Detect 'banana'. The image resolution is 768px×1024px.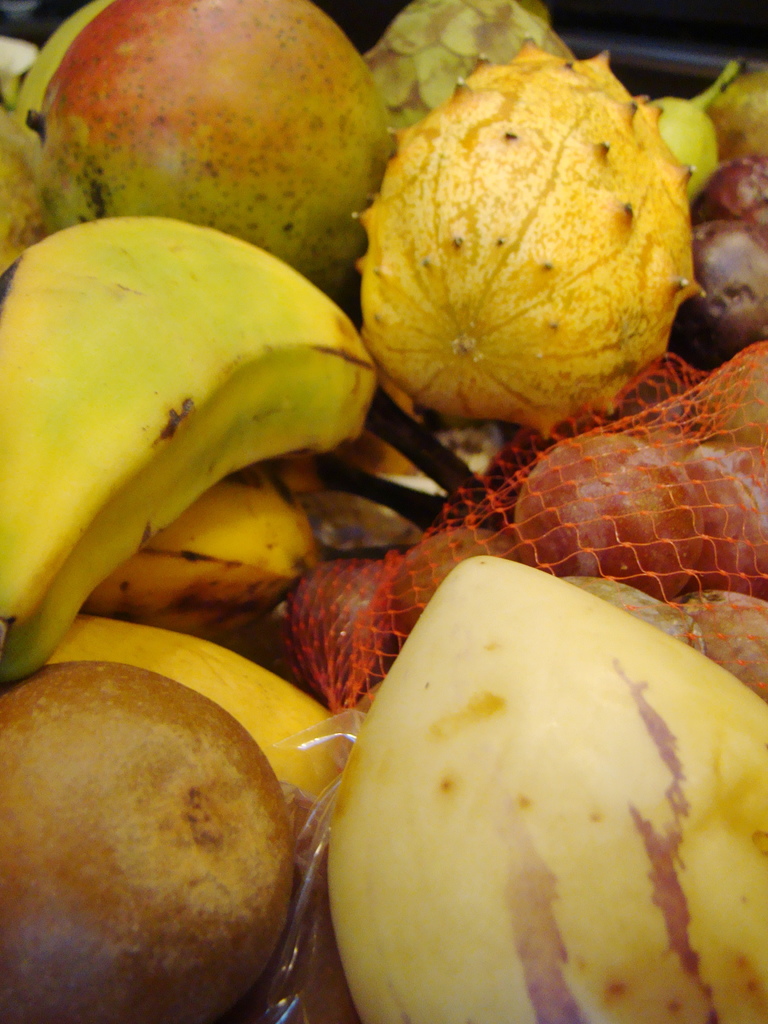
rect(84, 459, 322, 630).
